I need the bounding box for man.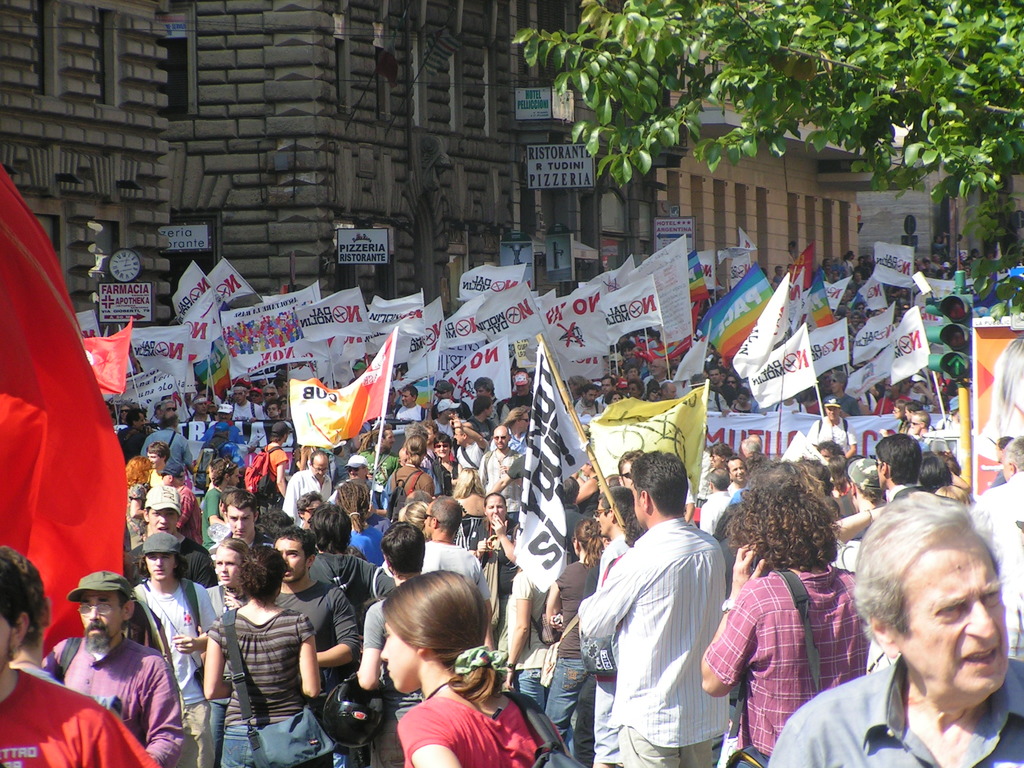
Here it is: 207:492:275:562.
